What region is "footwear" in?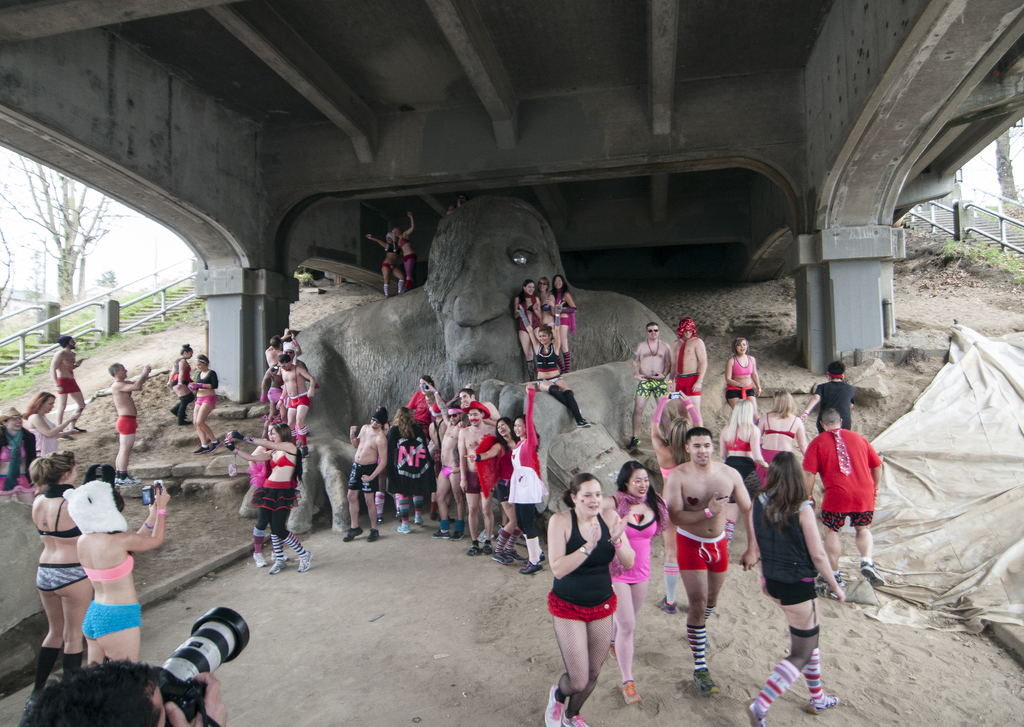
(x1=210, y1=440, x2=223, y2=449).
